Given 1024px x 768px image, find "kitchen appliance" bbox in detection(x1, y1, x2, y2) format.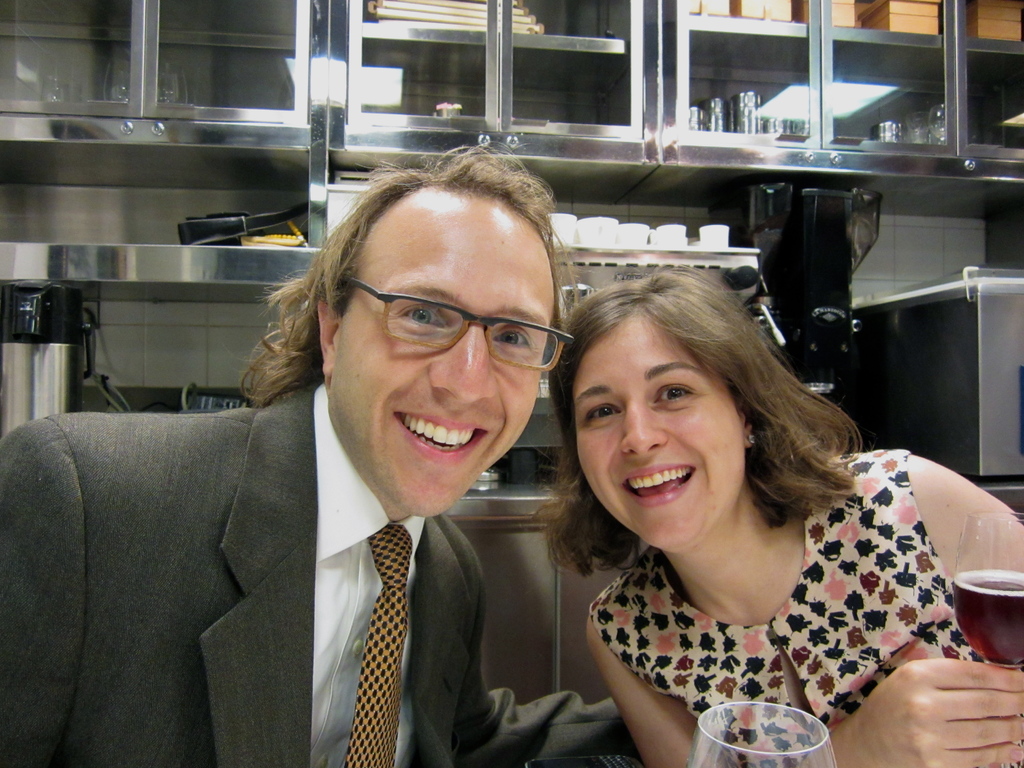
detection(913, 101, 947, 141).
